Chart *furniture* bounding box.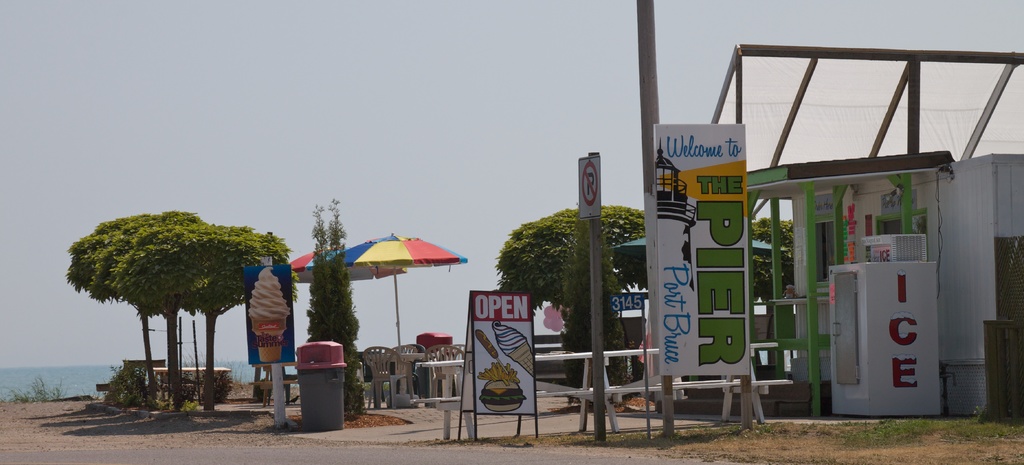
Charted: {"x1": 248, "y1": 361, "x2": 295, "y2": 407}.
